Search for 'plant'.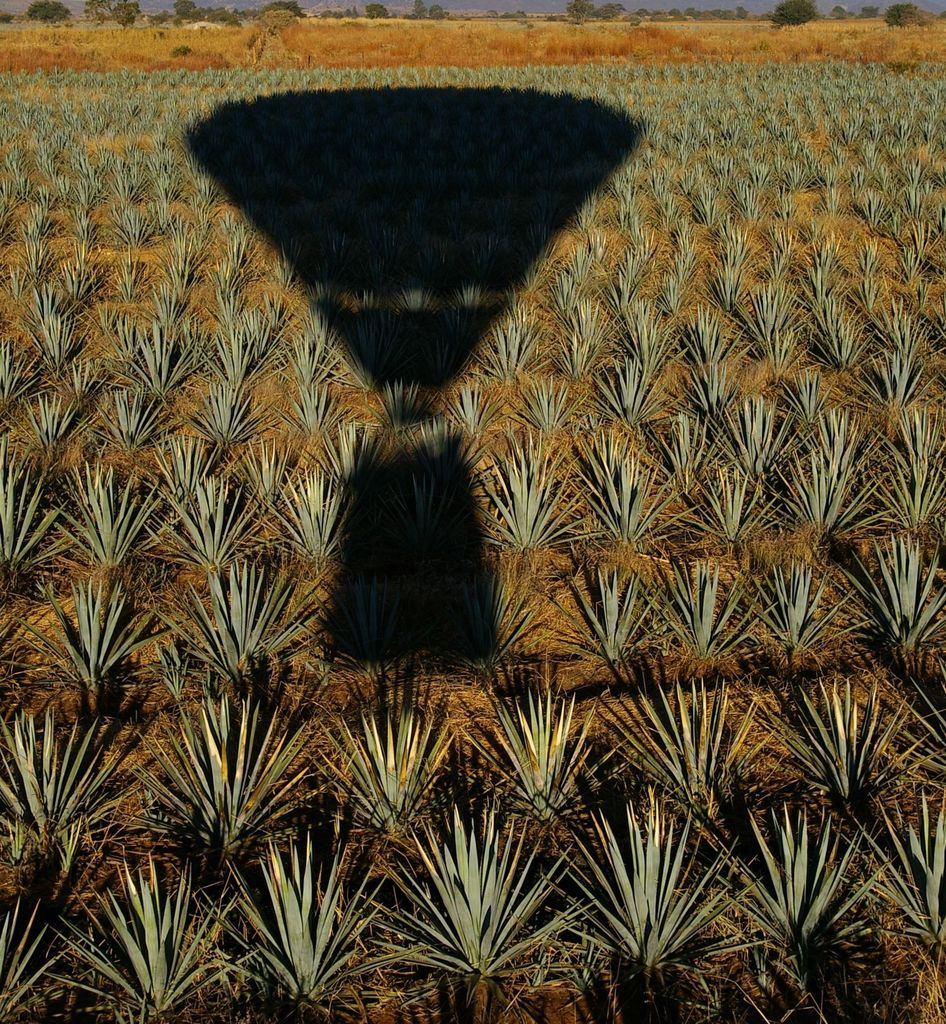
Found at pyautogui.locateOnScreen(753, 0, 828, 29).
